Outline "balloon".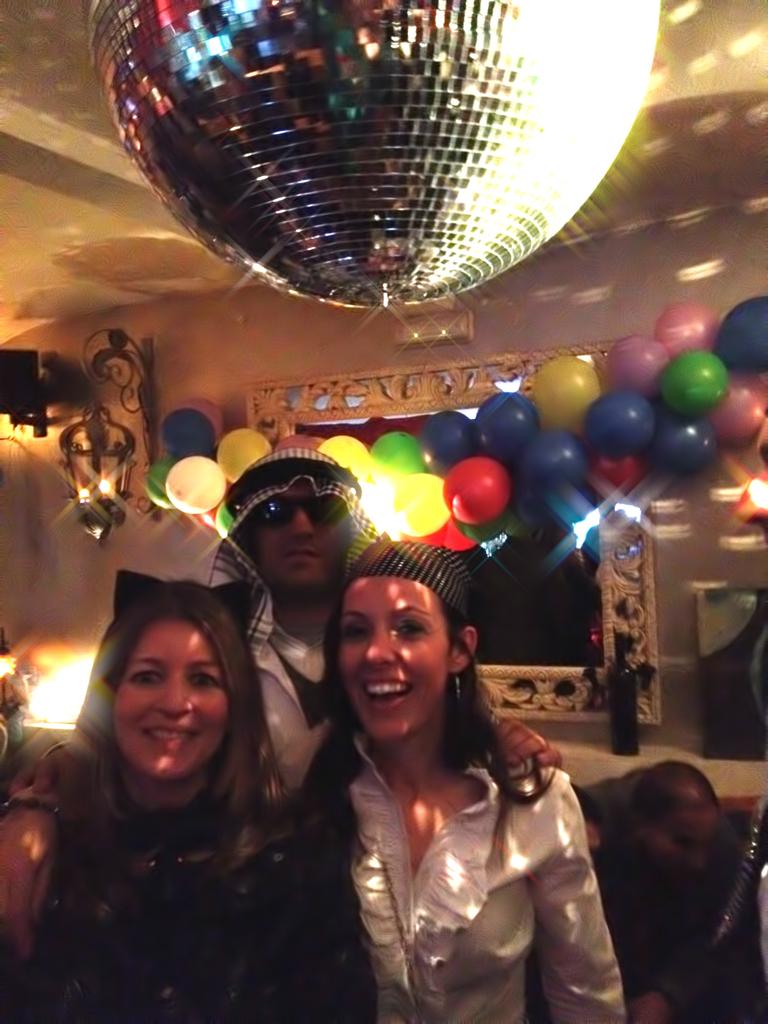
Outline: 586:387:656:462.
